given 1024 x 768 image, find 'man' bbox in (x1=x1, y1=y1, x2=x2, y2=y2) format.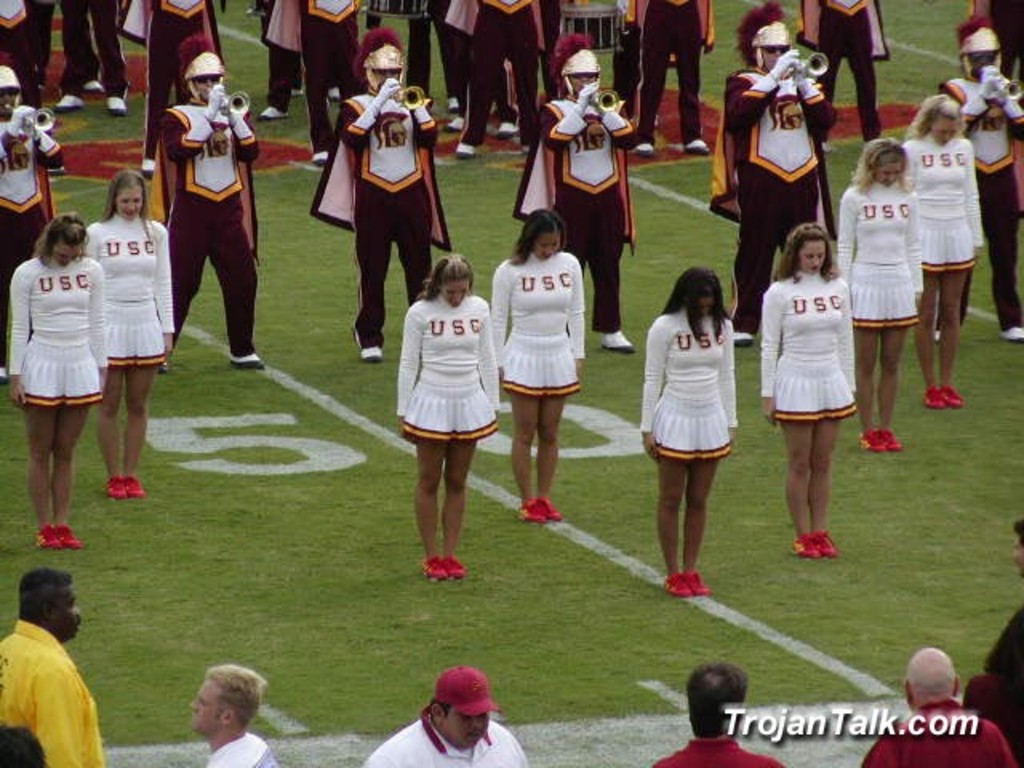
(x1=957, y1=515, x2=1022, y2=763).
